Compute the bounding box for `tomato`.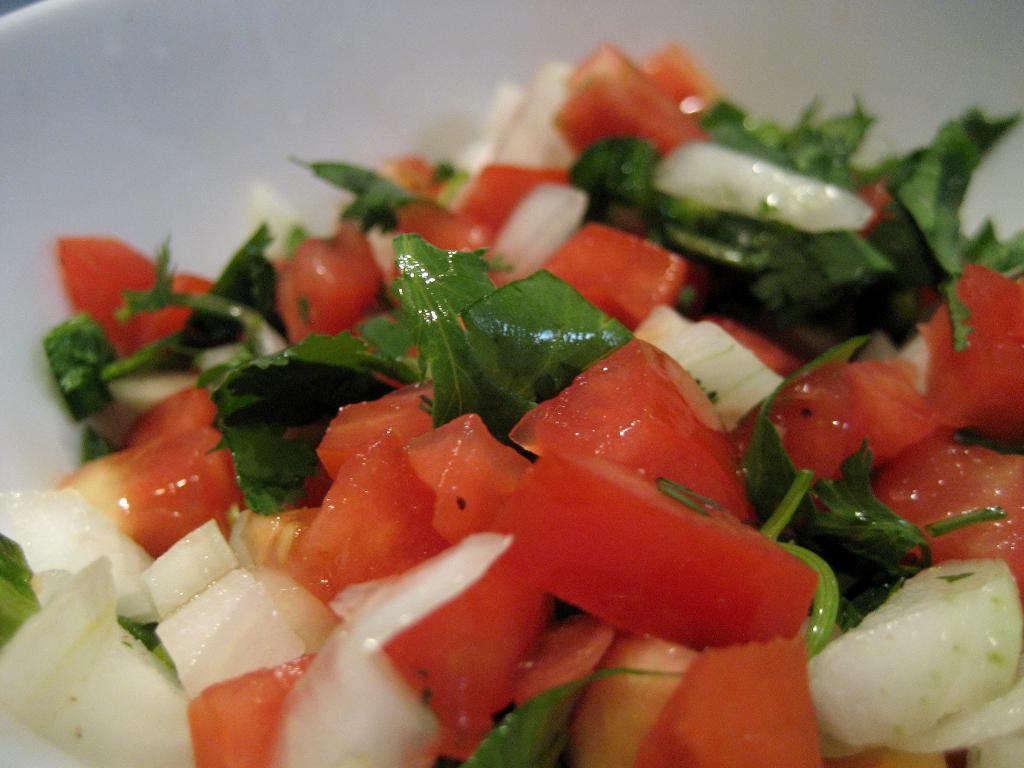
bbox=[68, 387, 253, 556].
